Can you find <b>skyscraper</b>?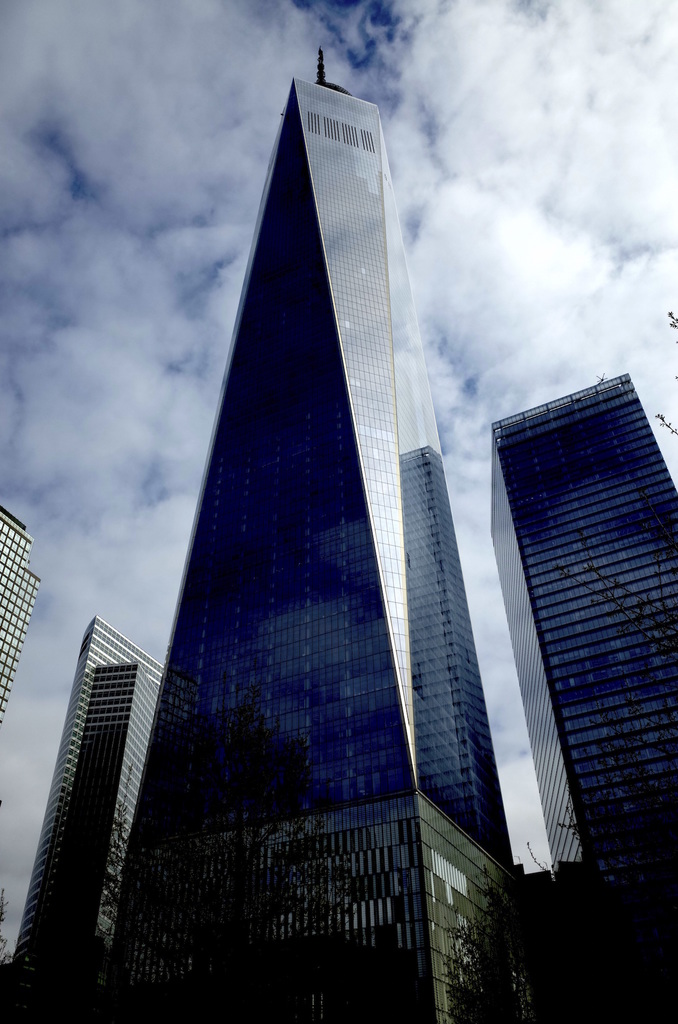
Yes, bounding box: <box>0,507,54,741</box>.
